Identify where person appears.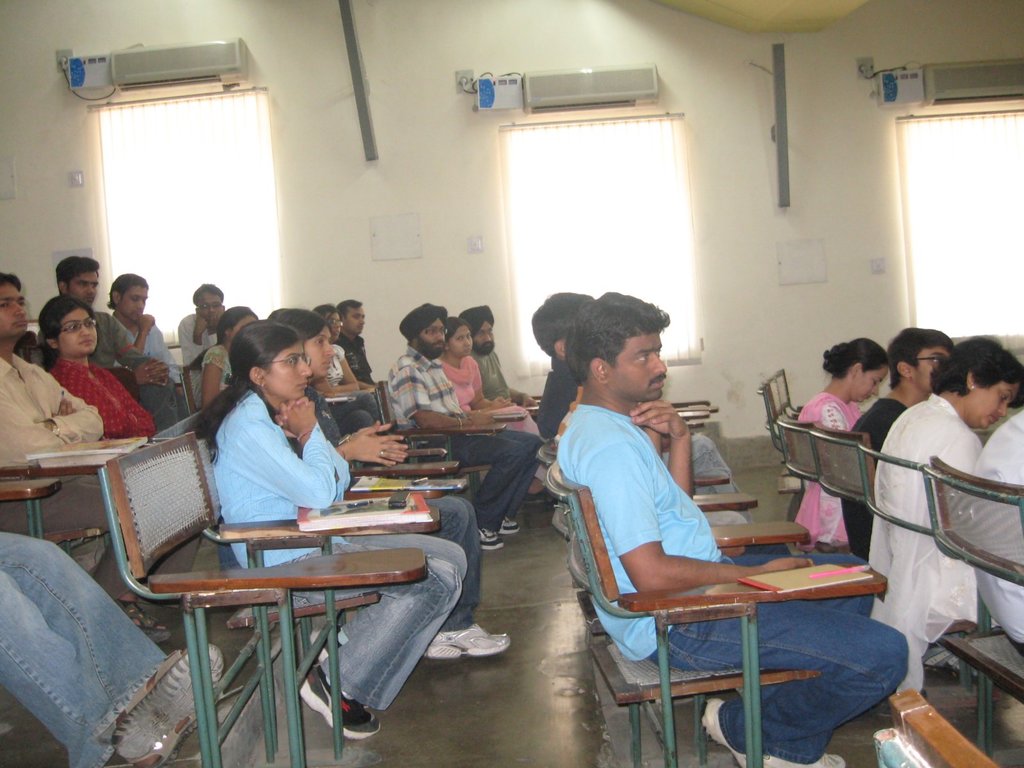
Appears at <bbox>844, 324, 959, 565</bbox>.
